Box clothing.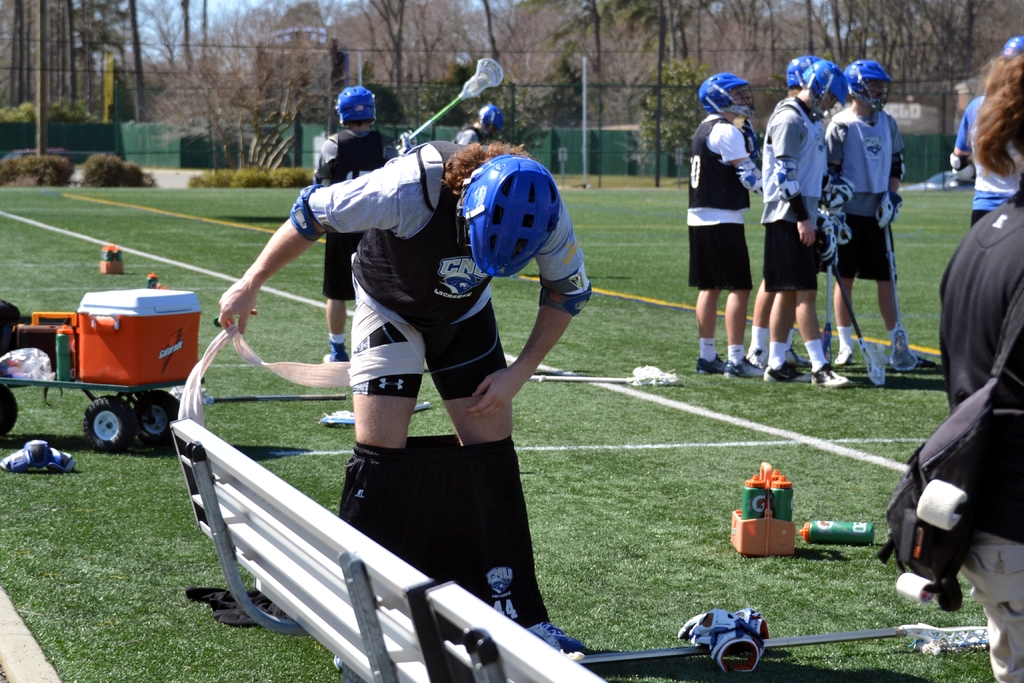
316 126 399 343.
